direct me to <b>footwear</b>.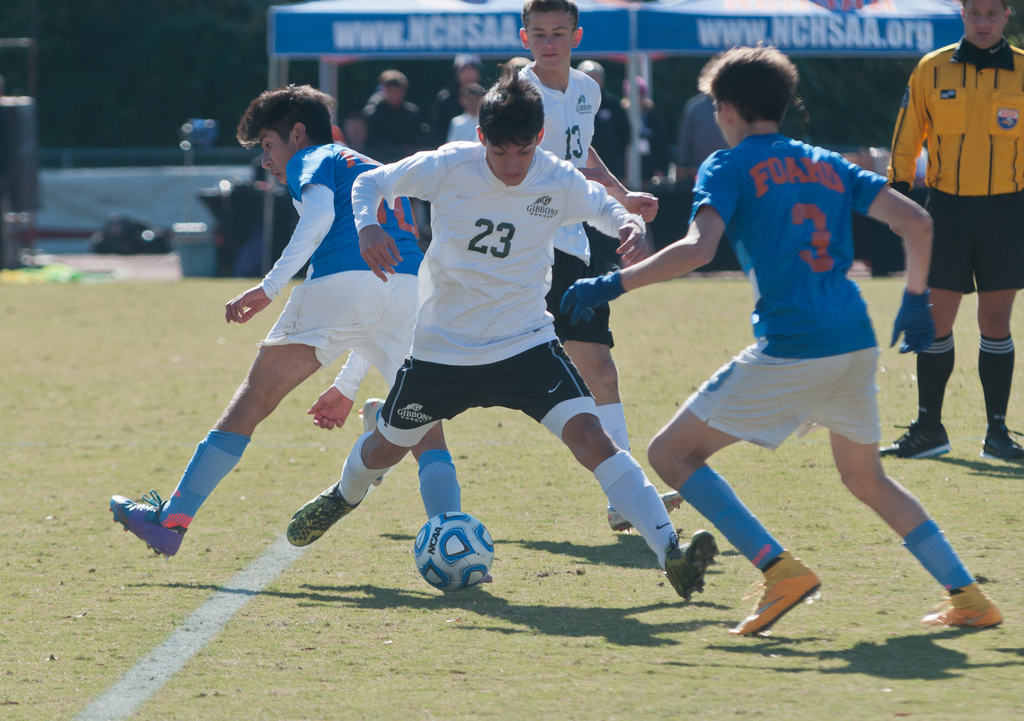
Direction: locate(108, 489, 189, 559).
